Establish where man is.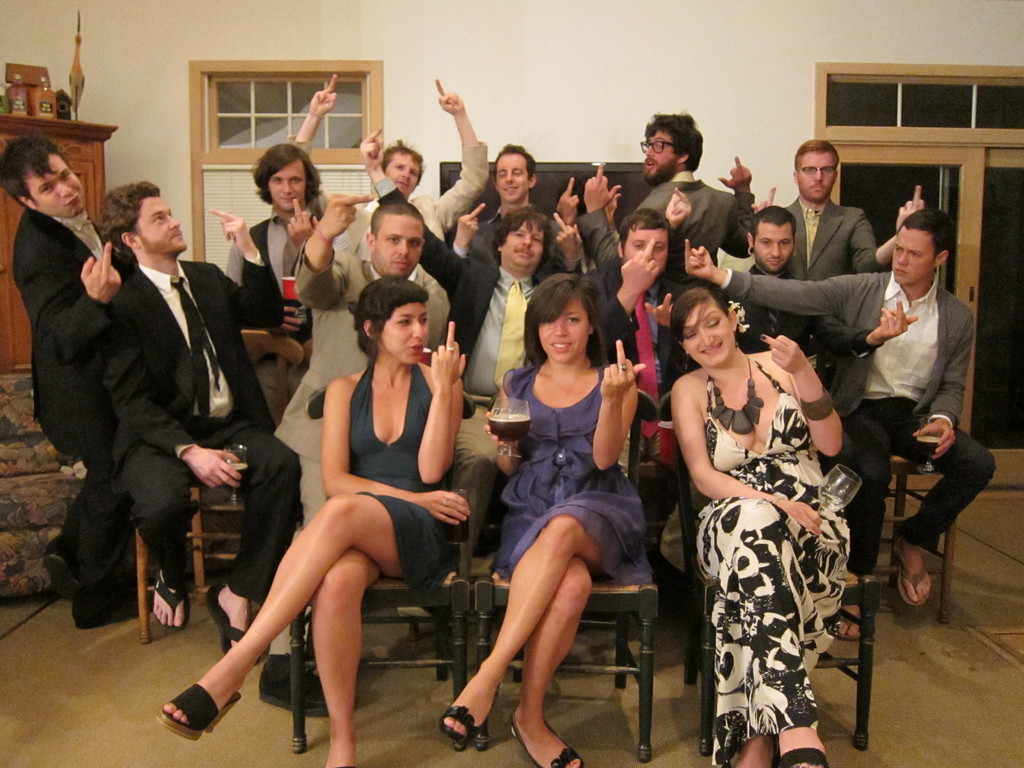
Established at {"left": 685, "top": 206, "right": 995, "bottom": 641}.
